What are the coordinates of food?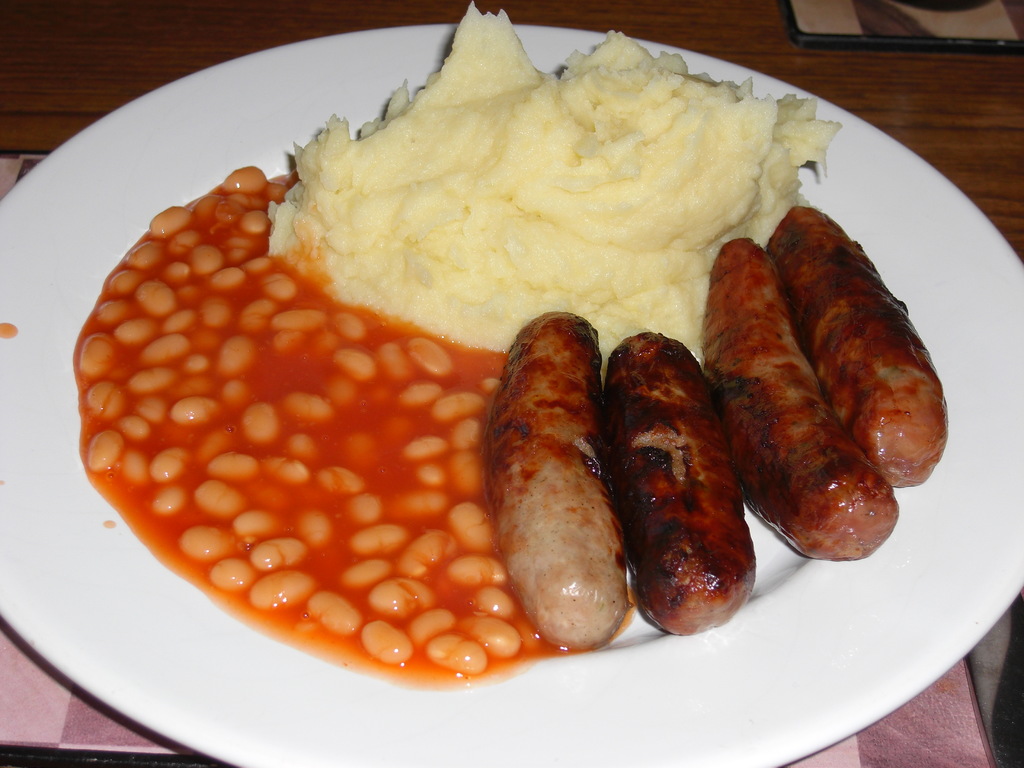
{"x1": 602, "y1": 331, "x2": 758, "y2": 638}.
